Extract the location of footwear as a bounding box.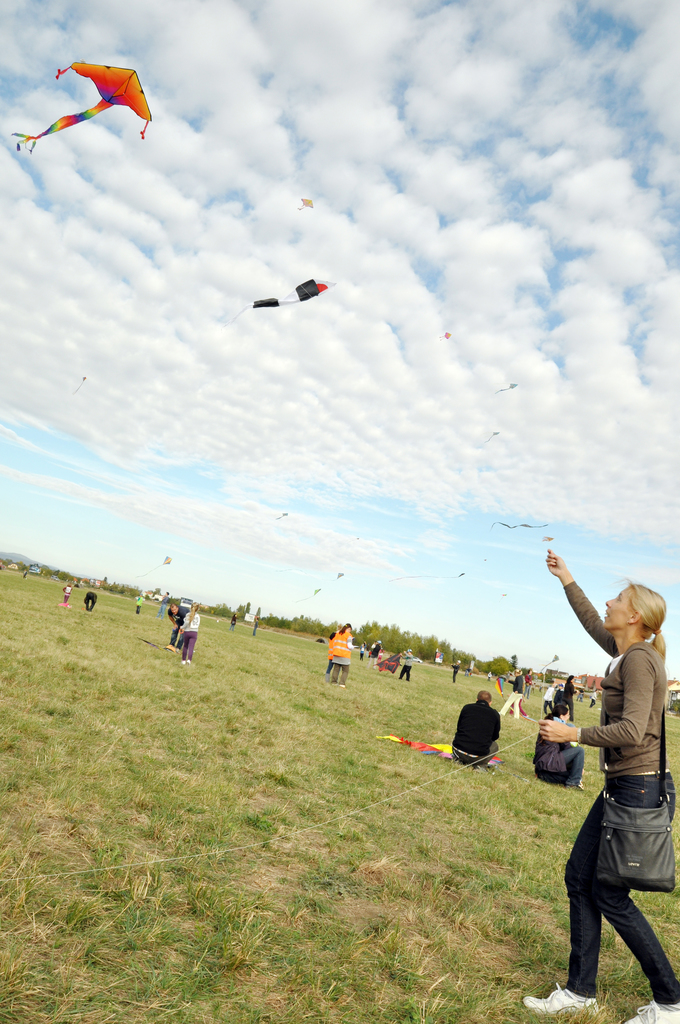
{"x1": 624, "y1": 996, "x2": 679, "y2": 1023}.
